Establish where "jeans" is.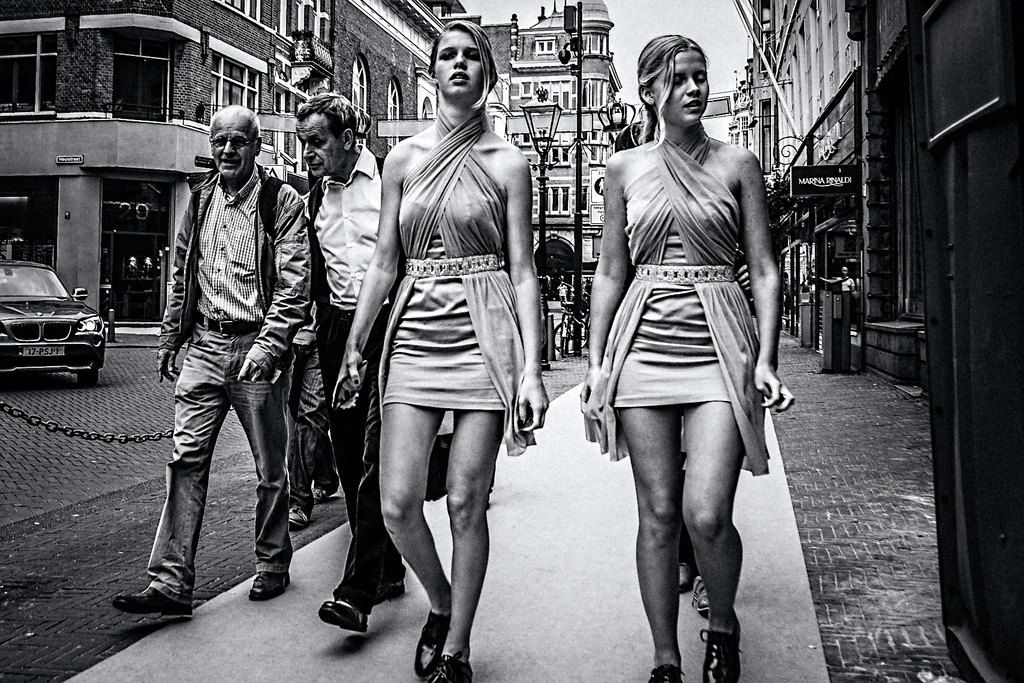
Established at 304,298,406,605.
